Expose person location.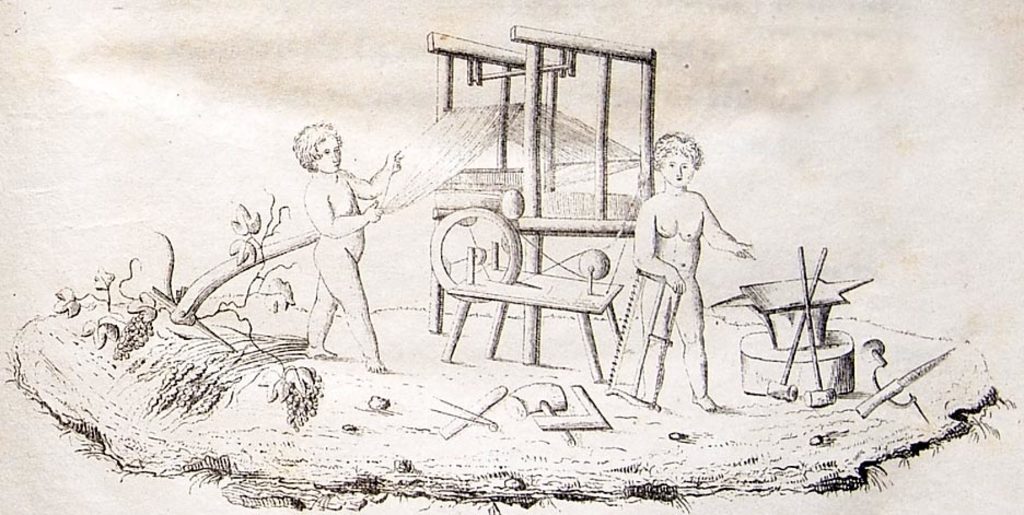
Exposed at [290, 120, 403, 375].
